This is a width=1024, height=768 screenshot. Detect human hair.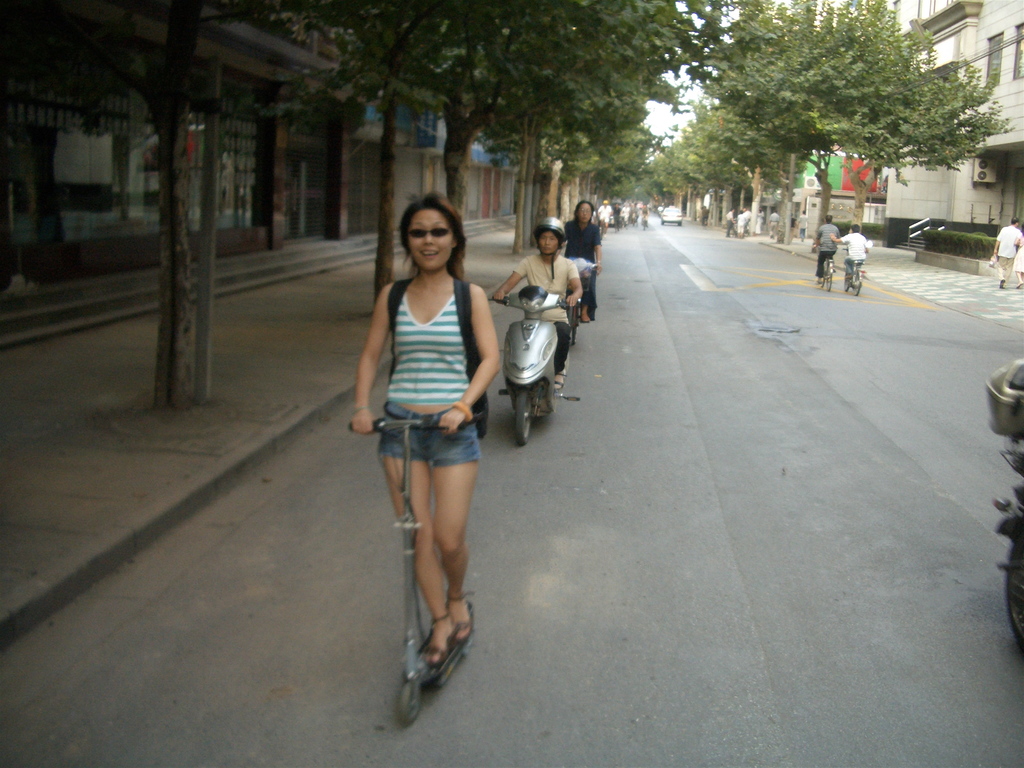
Rect(1011, 218, 1017, 224).
